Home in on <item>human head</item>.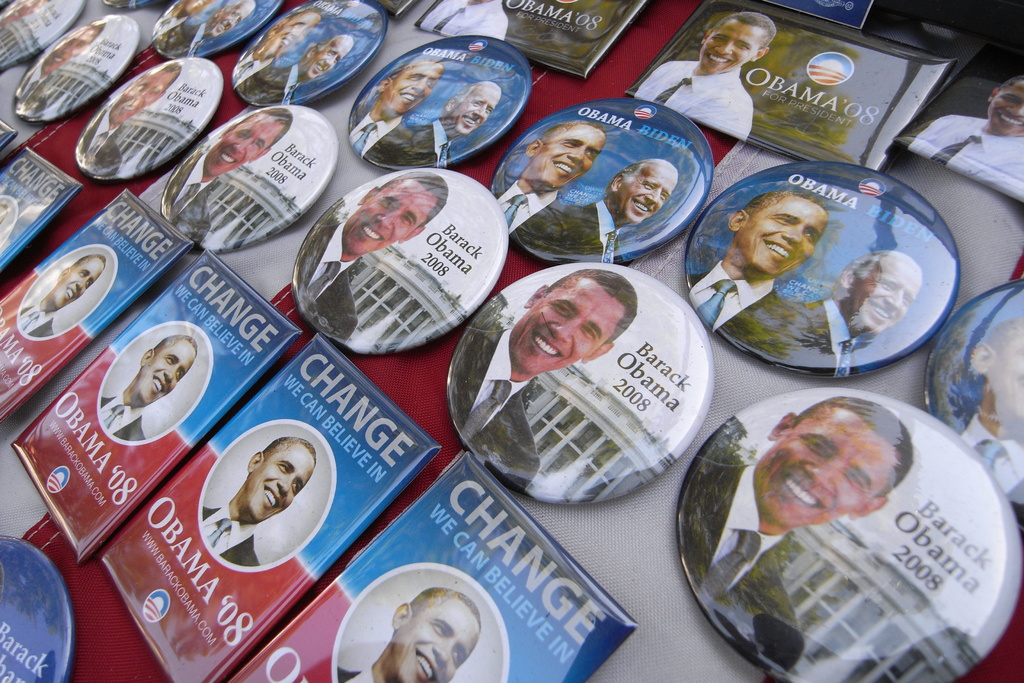
Homed in at <region>970, 317, 1023, 431</region>.
